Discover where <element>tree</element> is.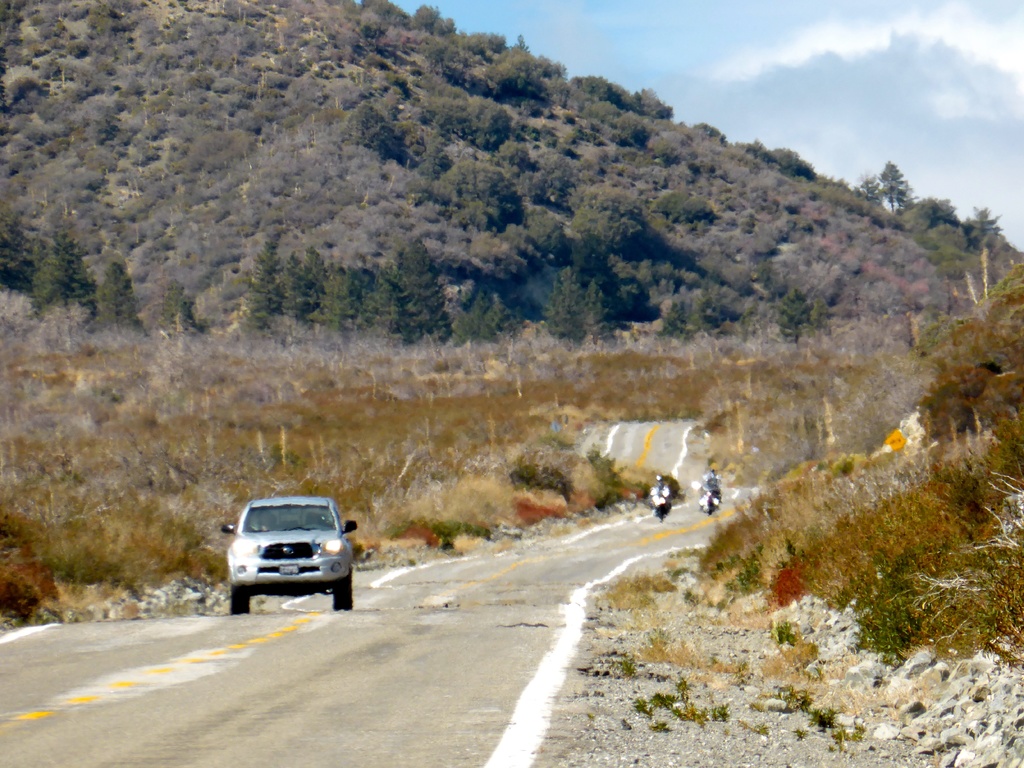
Discovered at BBox(552, 274, 585, 341).
